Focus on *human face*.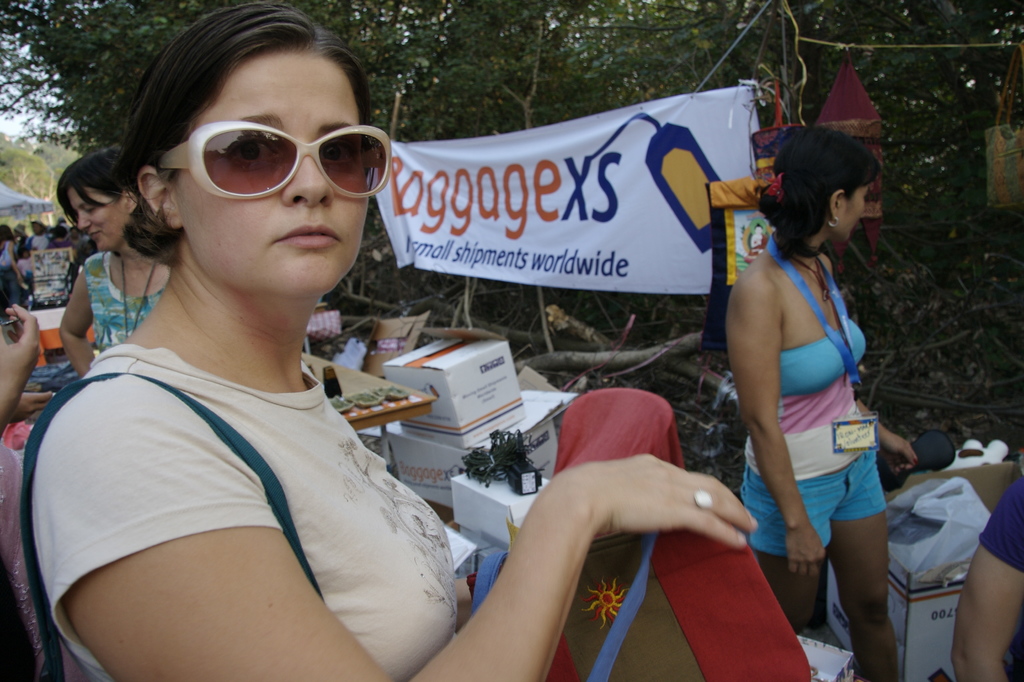
Focused at bbox=[166, 42, 371, 295].
